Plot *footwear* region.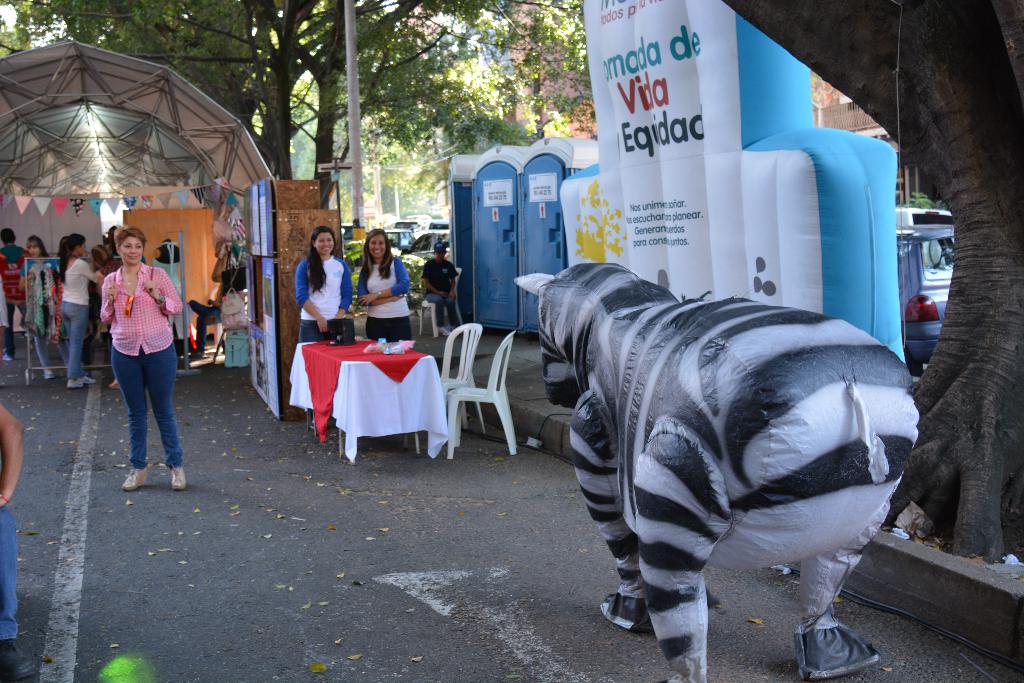
Plotted at x1=201, y1=314, x2=216, y2=325.
